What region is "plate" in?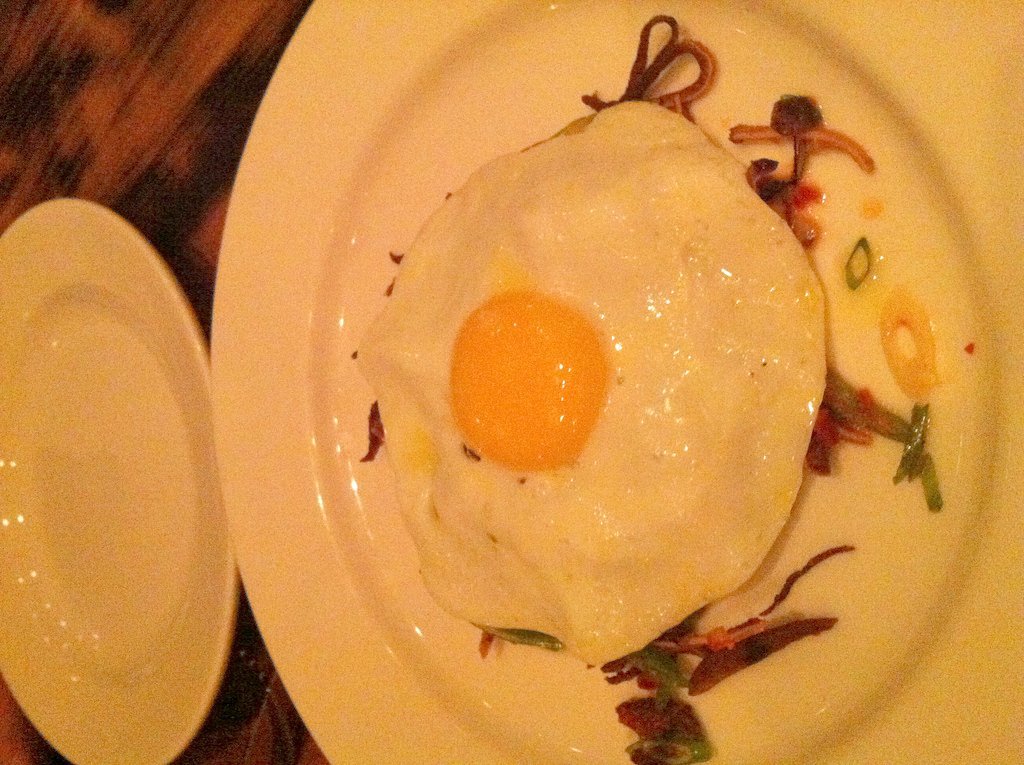
210:0:1023:764.
